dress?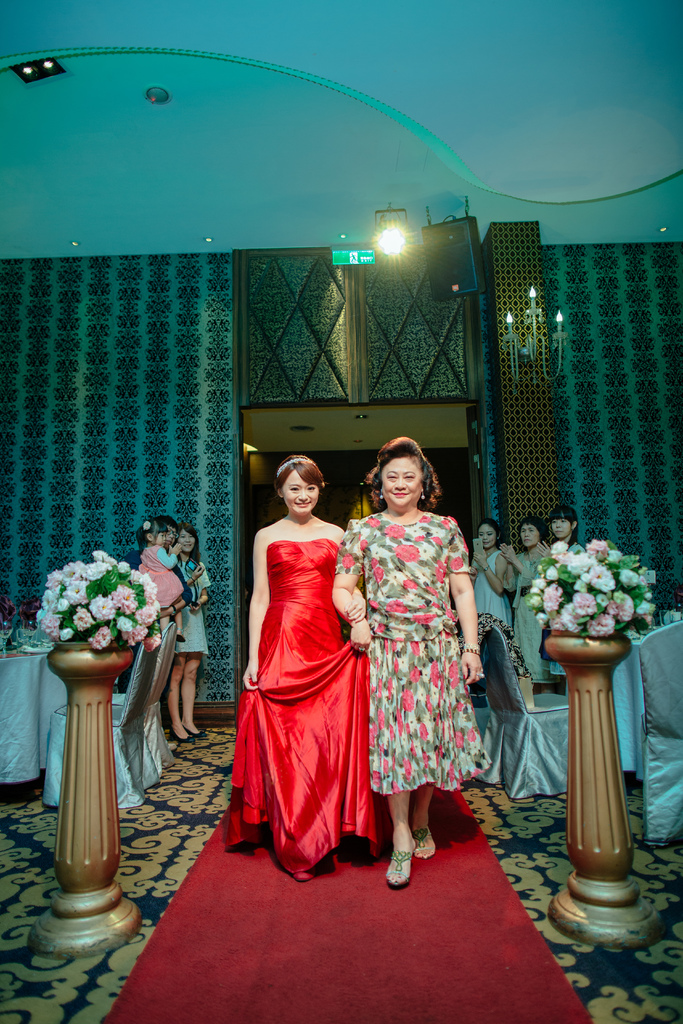
224, 538, 365, 886
